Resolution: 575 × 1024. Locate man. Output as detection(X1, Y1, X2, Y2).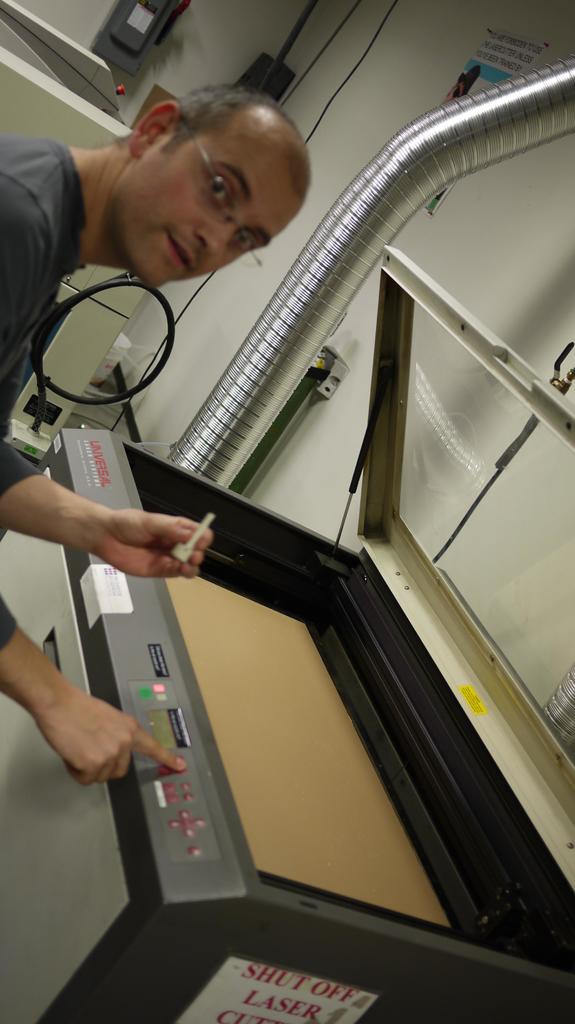
detection(0, 83, 312, 782).
